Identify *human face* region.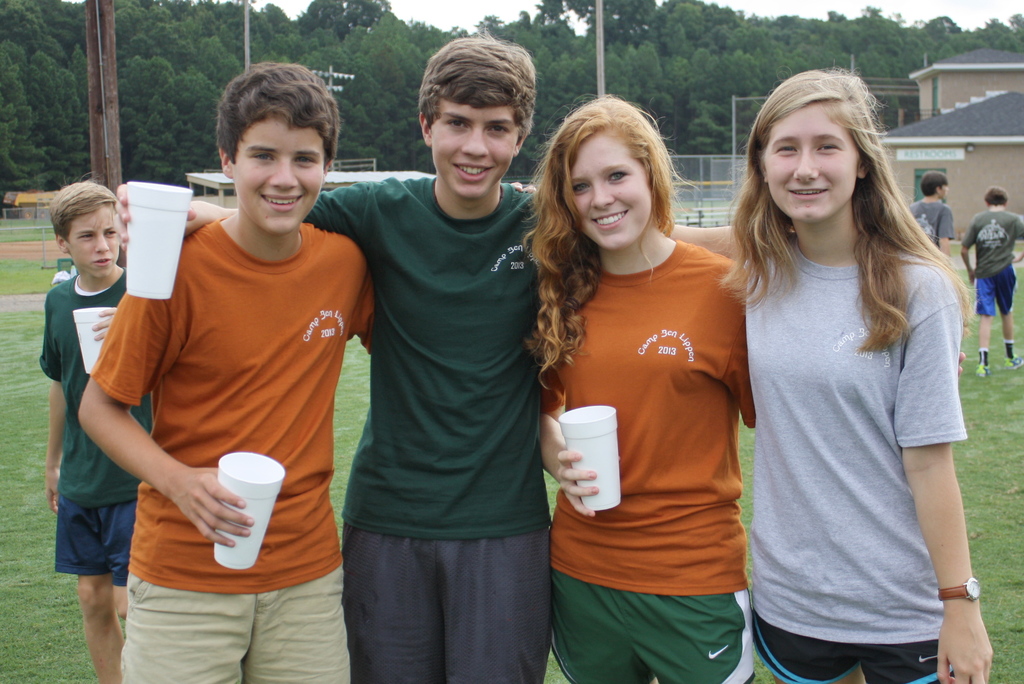
Region: <box>428,102,518,195</box>.
